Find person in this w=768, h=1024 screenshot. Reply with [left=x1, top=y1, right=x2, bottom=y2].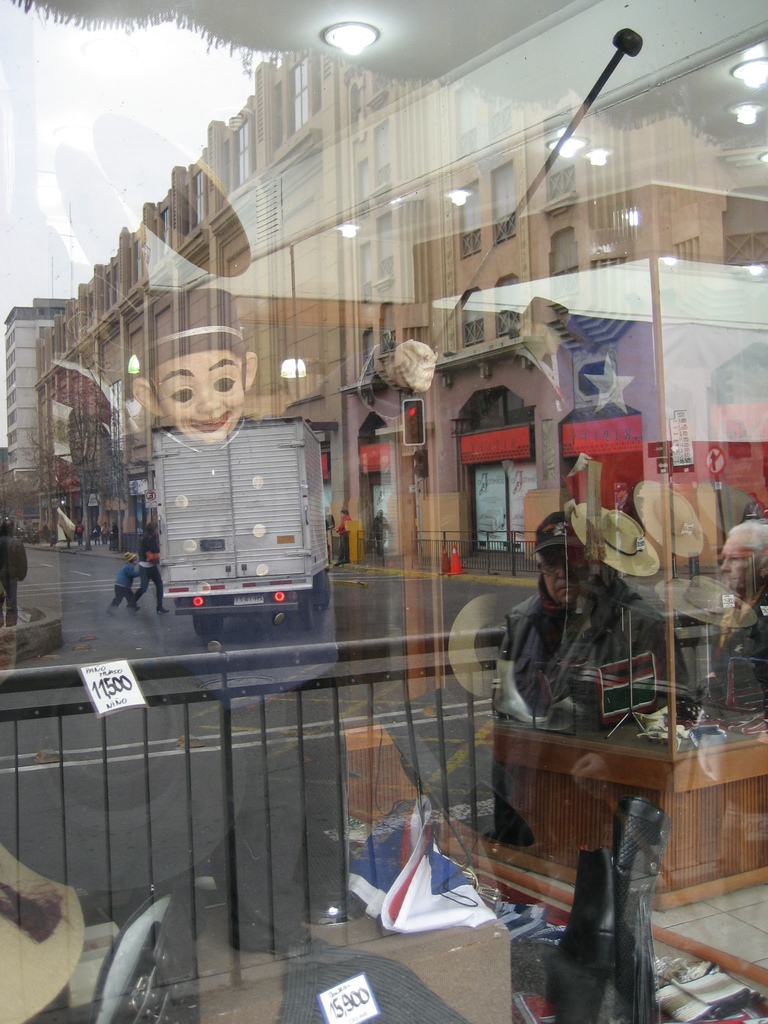
[left=129, top=287, right=255, bottom=484].
